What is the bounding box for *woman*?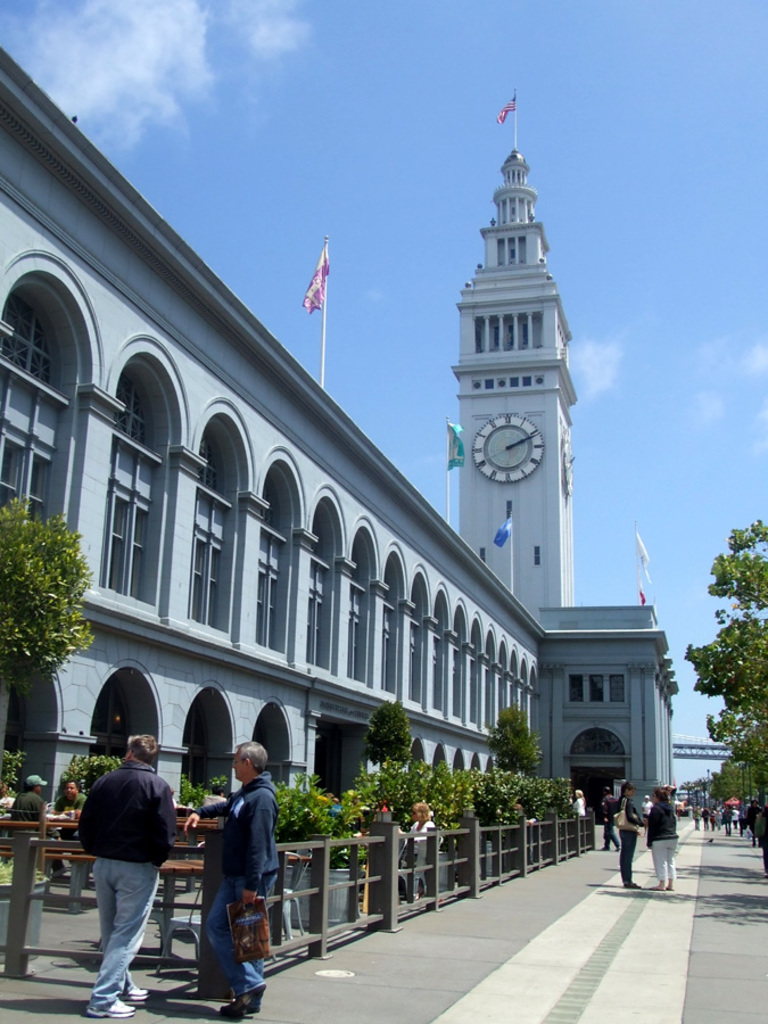
pyautogui.locateOnScreen(614, 783, 645, 895).
